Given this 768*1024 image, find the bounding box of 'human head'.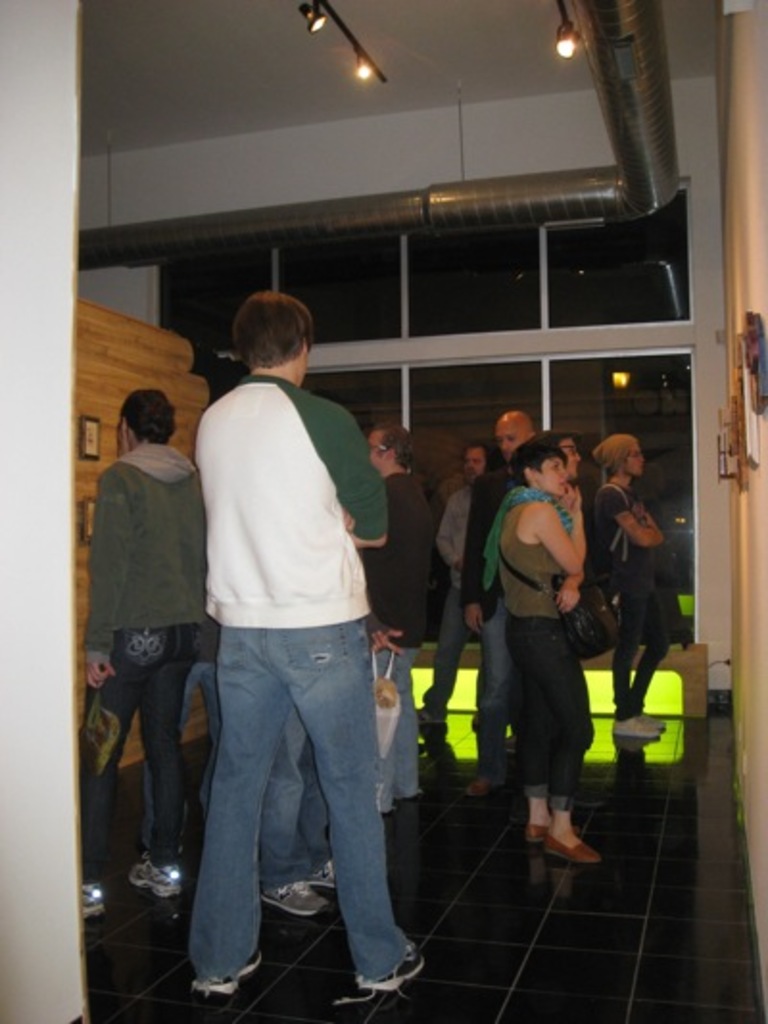
locate(593, 436, 643, 476).
